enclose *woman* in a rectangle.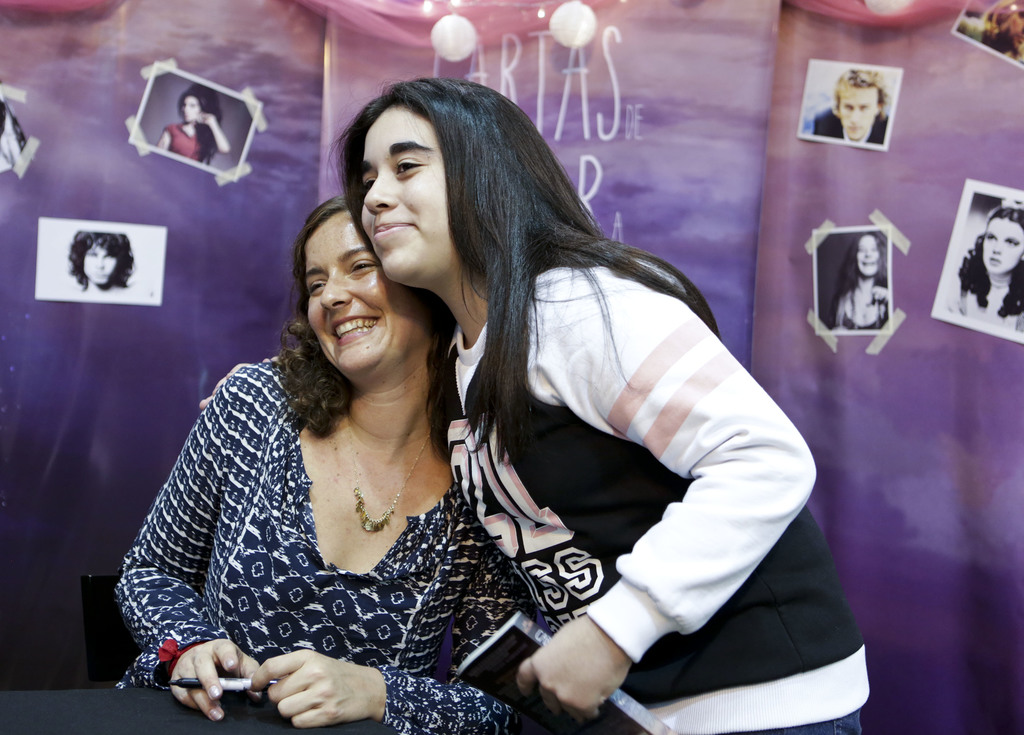
x1=829, y1=232, x2=892, y2=330.
